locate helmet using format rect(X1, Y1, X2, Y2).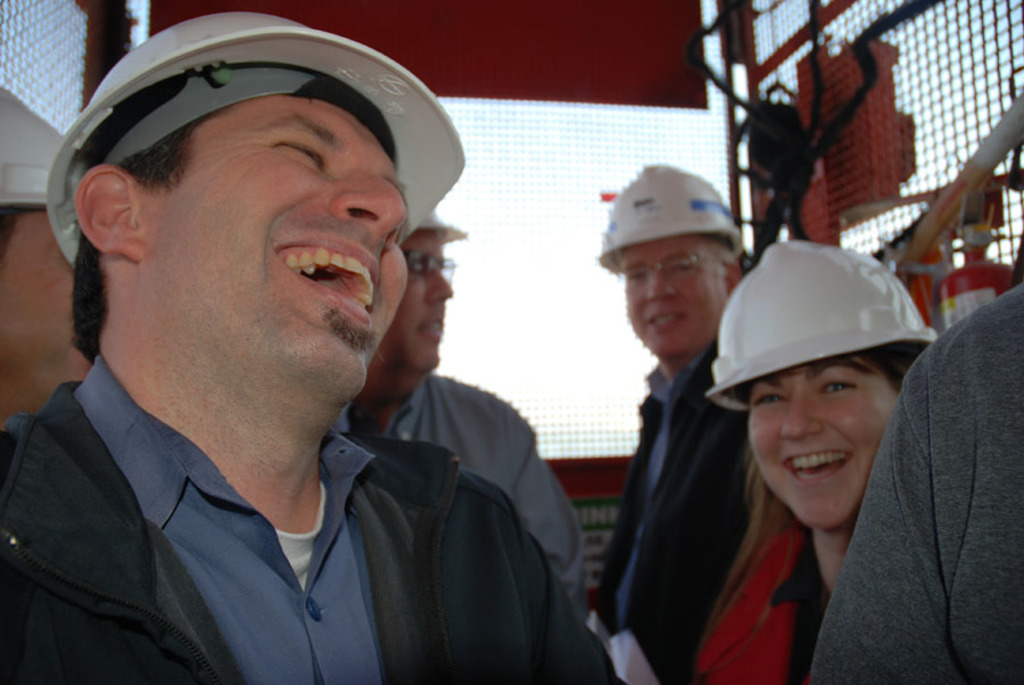
rect(49, 13, 443, 368).
